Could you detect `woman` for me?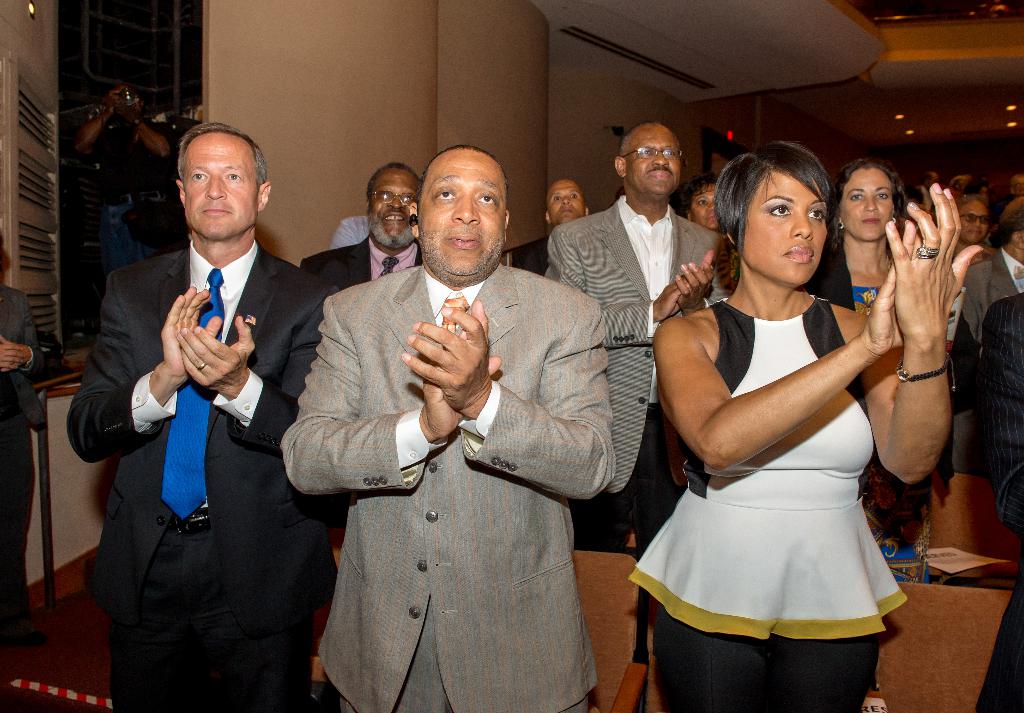
Detection result: {"x1": 811, "y1": 165, "x2": 949, "y2": 586}.
